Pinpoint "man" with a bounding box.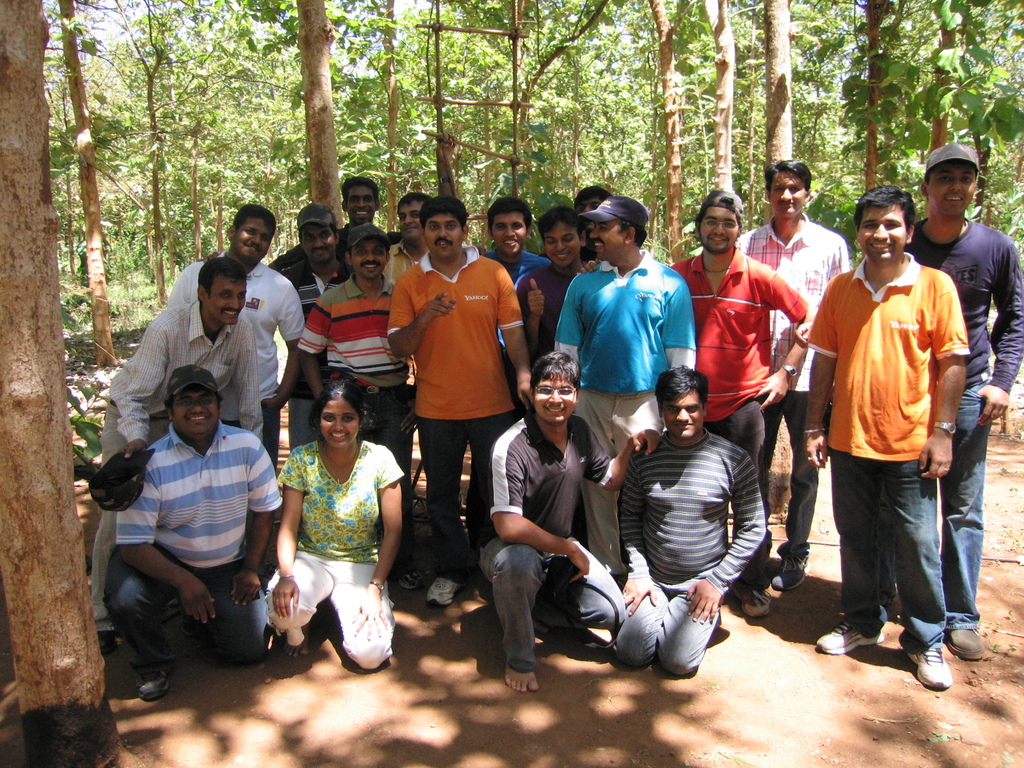
bbox(482, 361, 608, 695).
